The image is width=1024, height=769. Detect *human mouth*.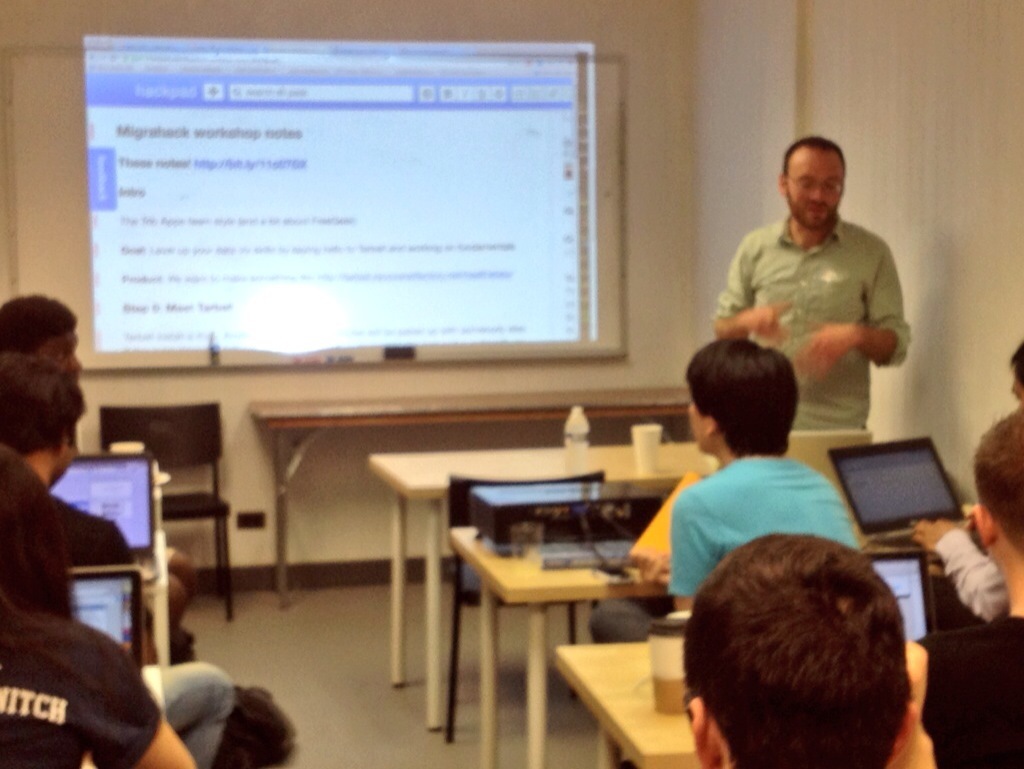
Detection: crop(807, 201, 828, 219).
